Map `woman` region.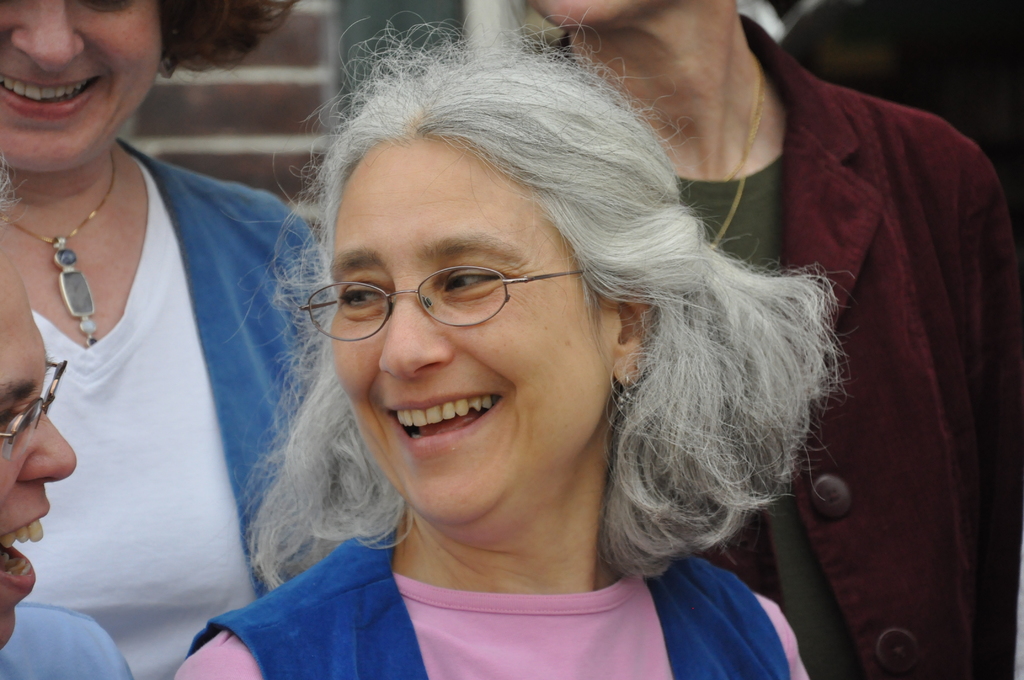
Mapped to [left=182, top=22, right=893, bottom=679].
